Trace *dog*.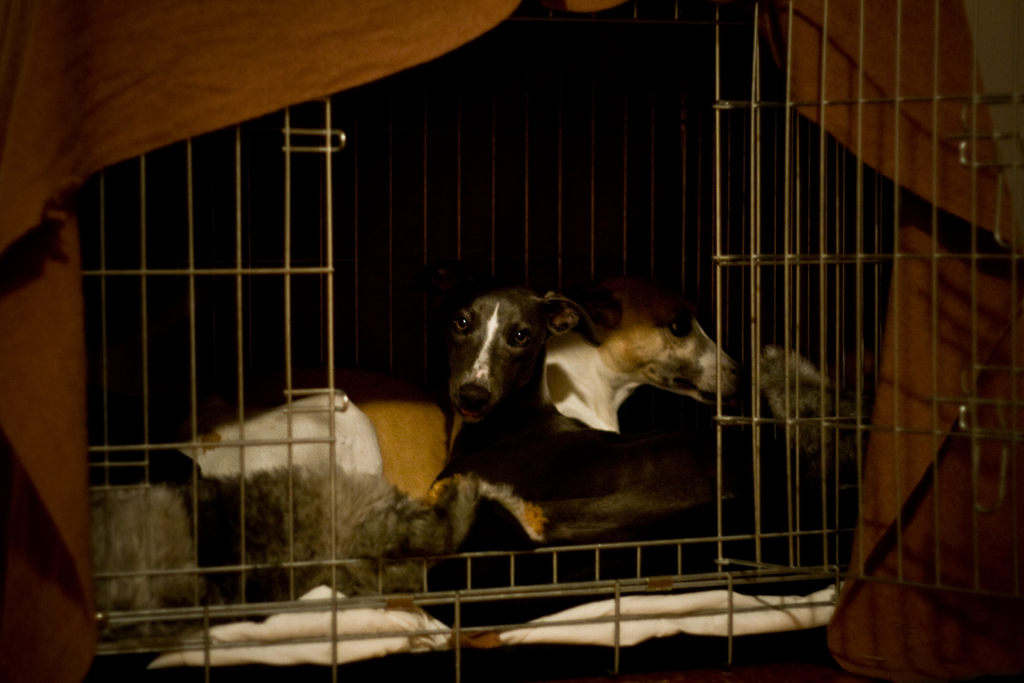
Traced to [749, 329, 887, 504].
